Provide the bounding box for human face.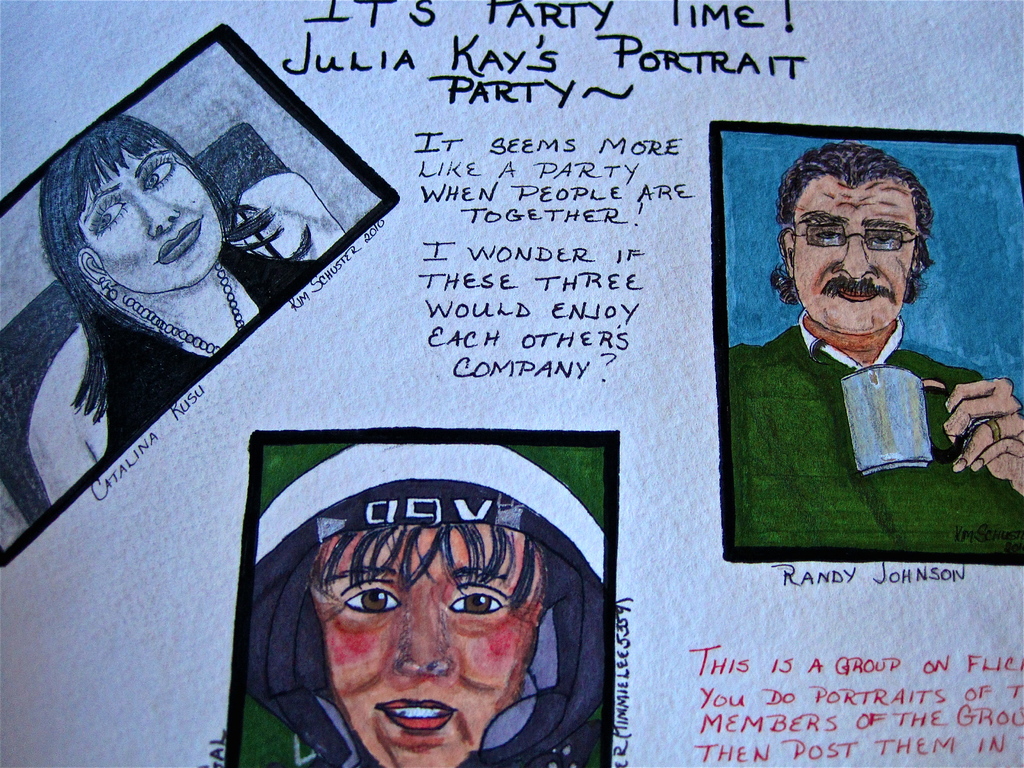
(314,525,532,764).
